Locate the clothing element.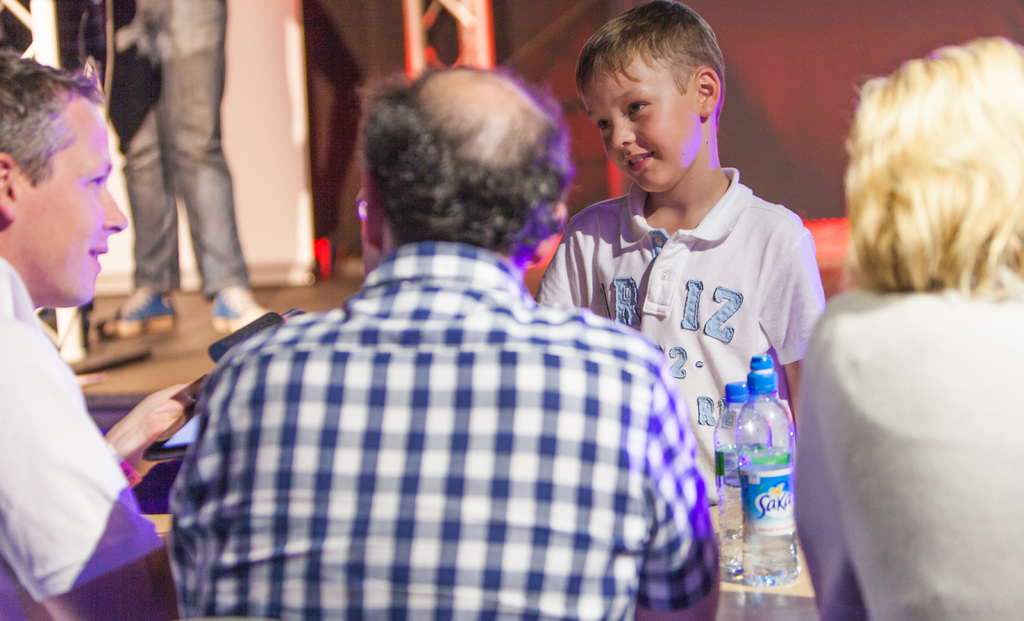
Element bbox: 106 0 250 285.
